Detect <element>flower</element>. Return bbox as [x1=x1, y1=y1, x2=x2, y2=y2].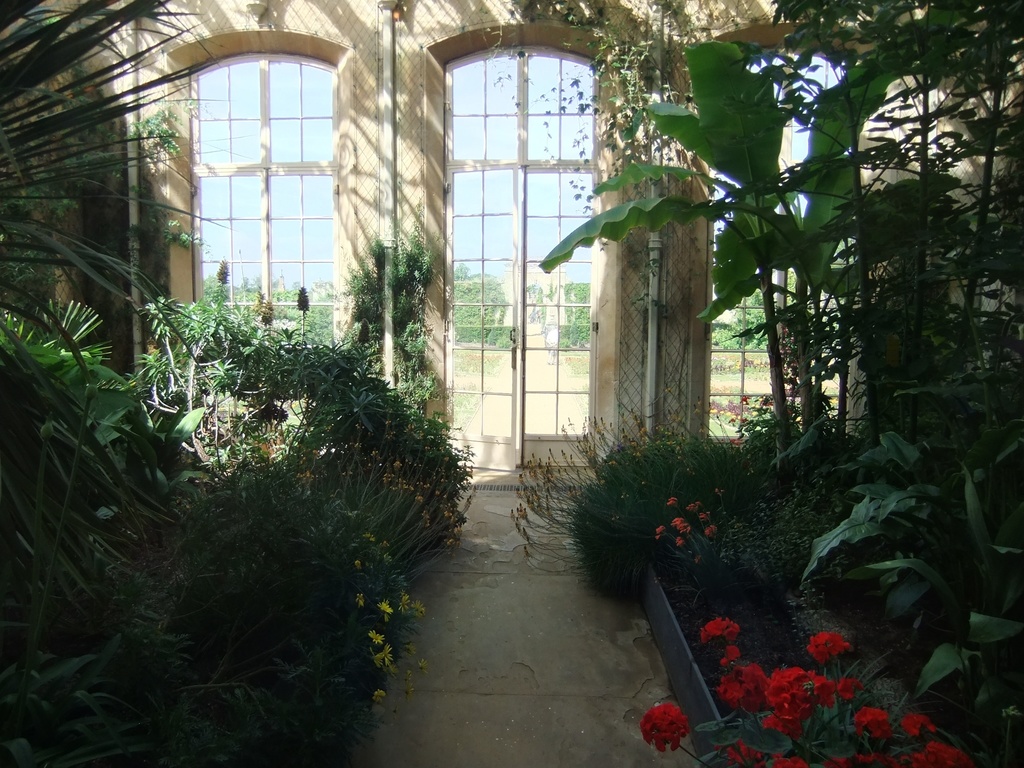
[x1=820, y1=756, x2=844, y2=767].
